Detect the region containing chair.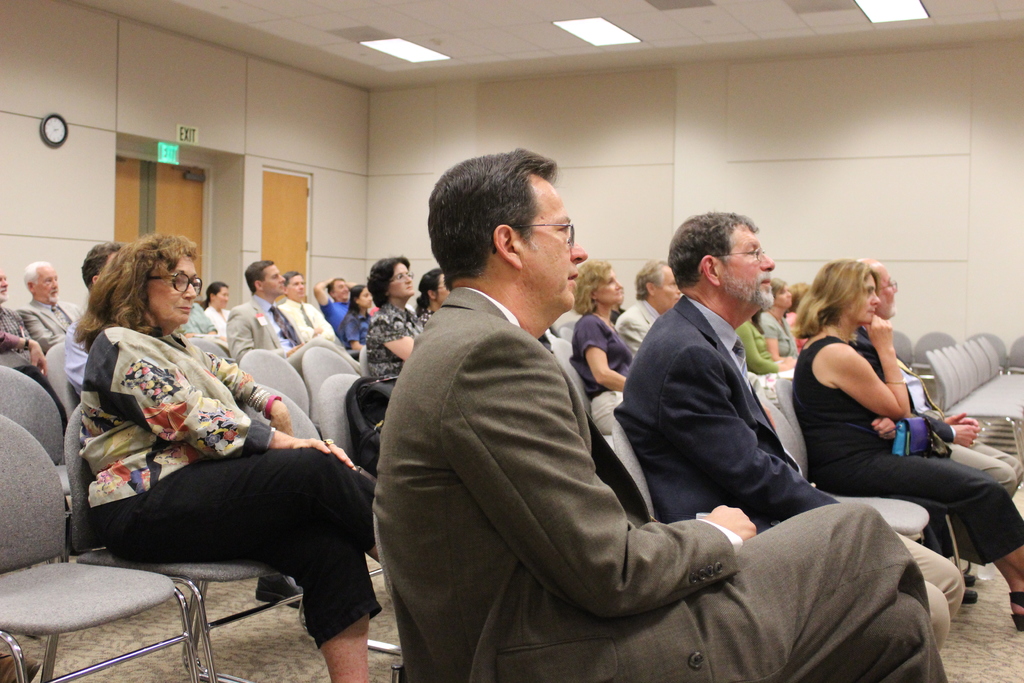
box=[0, 368, 73, 518].
